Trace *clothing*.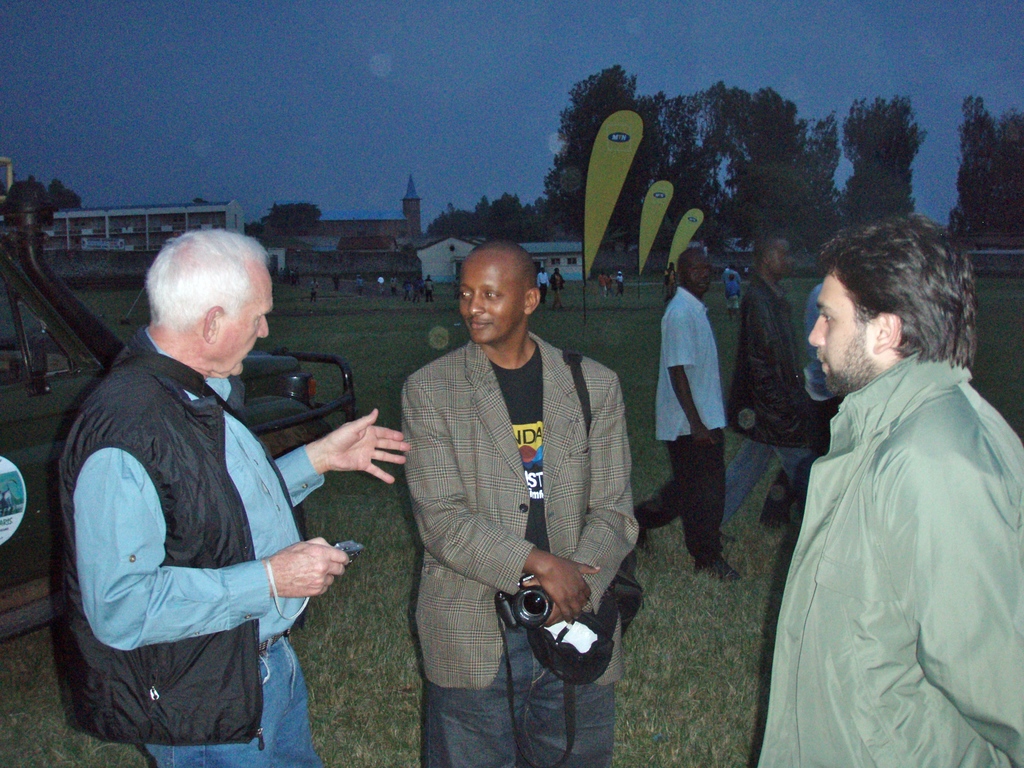
Traced to [left=724, top=267, right=742, bottom=304].
